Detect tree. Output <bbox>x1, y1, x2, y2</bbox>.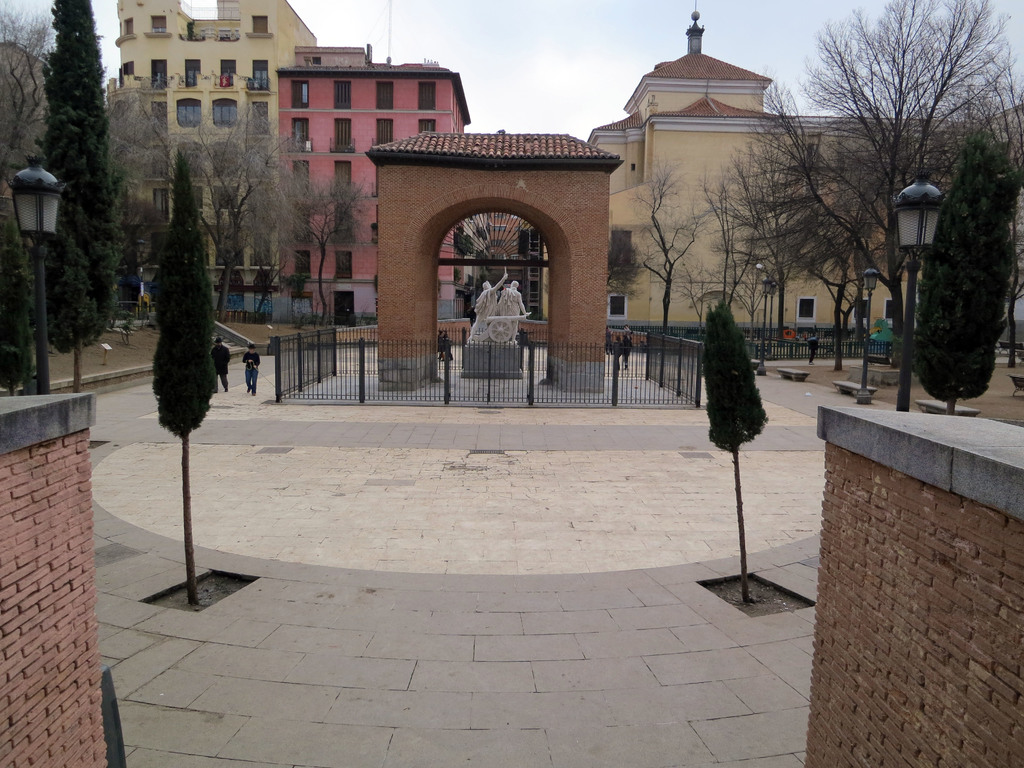
<bbox>232, 154, 315, 333</bbox>.
